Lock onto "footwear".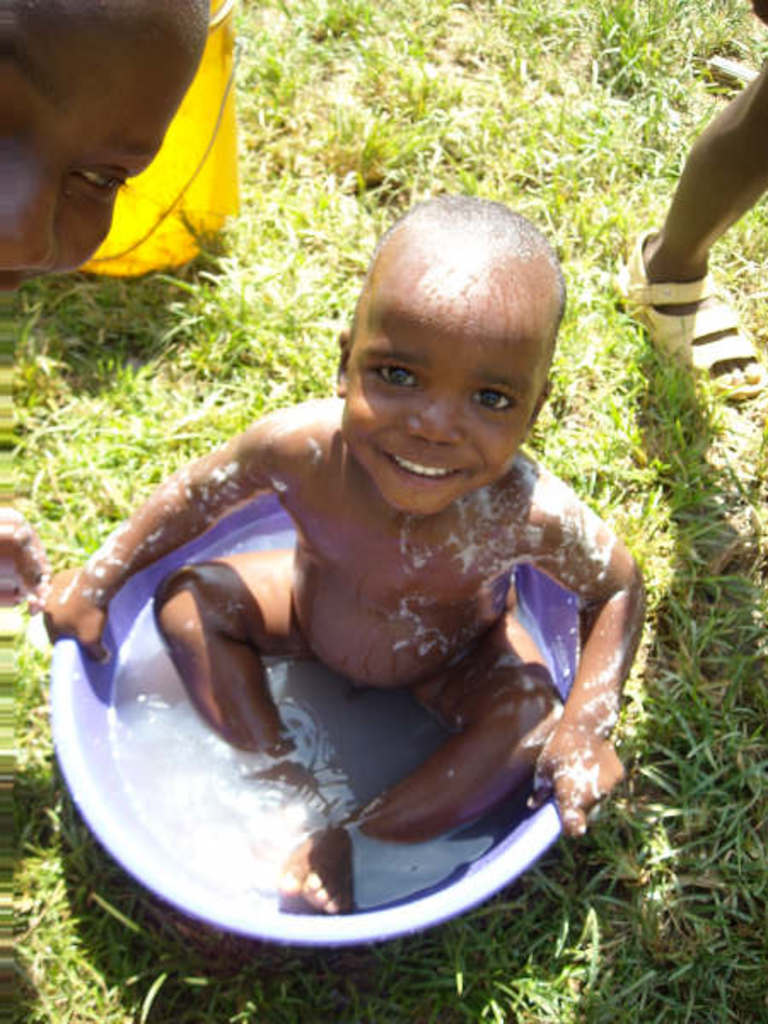
Locked: (left=609, top=218, right=763, bottom=398).
